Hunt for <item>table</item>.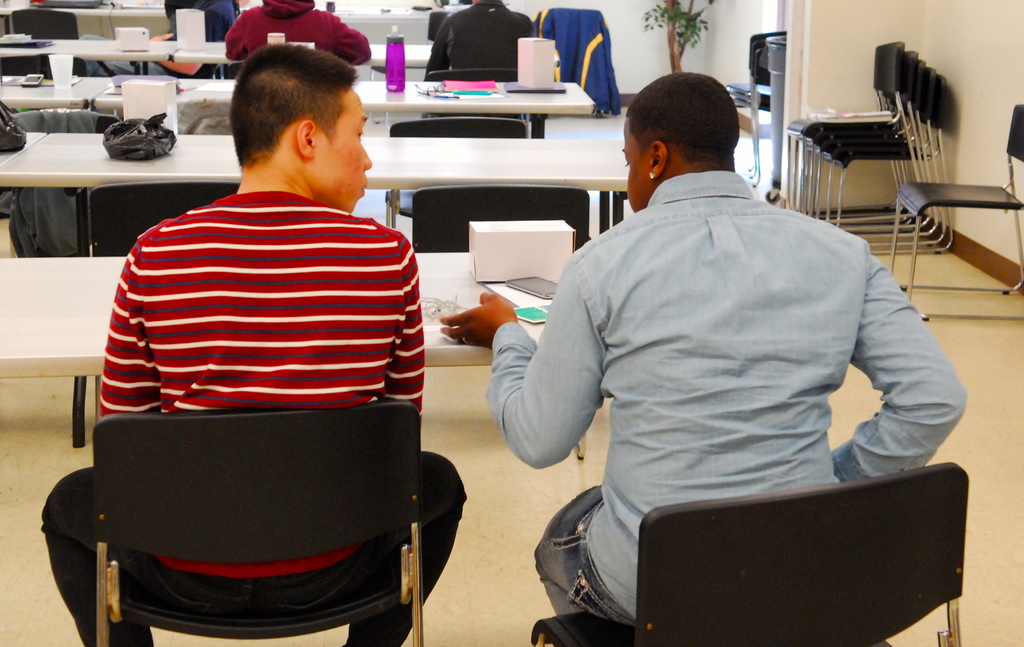
Hunted down at {"x1": 343, "y1": 10, "x2": 431, "y2": 22}.
